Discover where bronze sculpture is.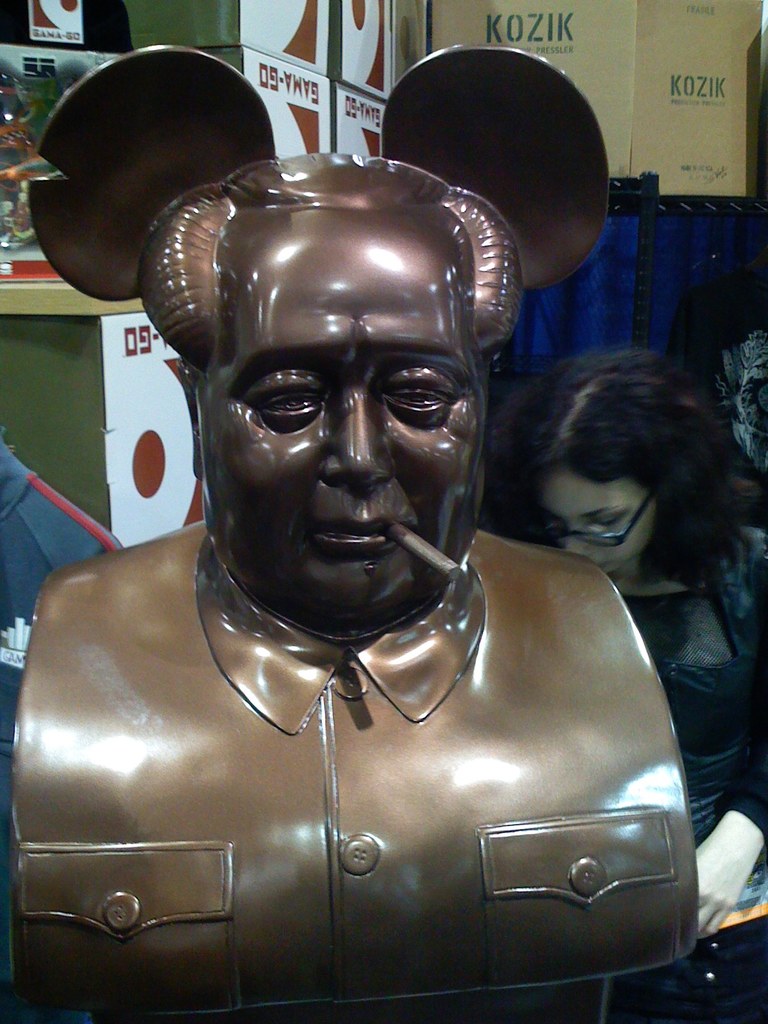
Discovered at 26, 120, 720, 995.
